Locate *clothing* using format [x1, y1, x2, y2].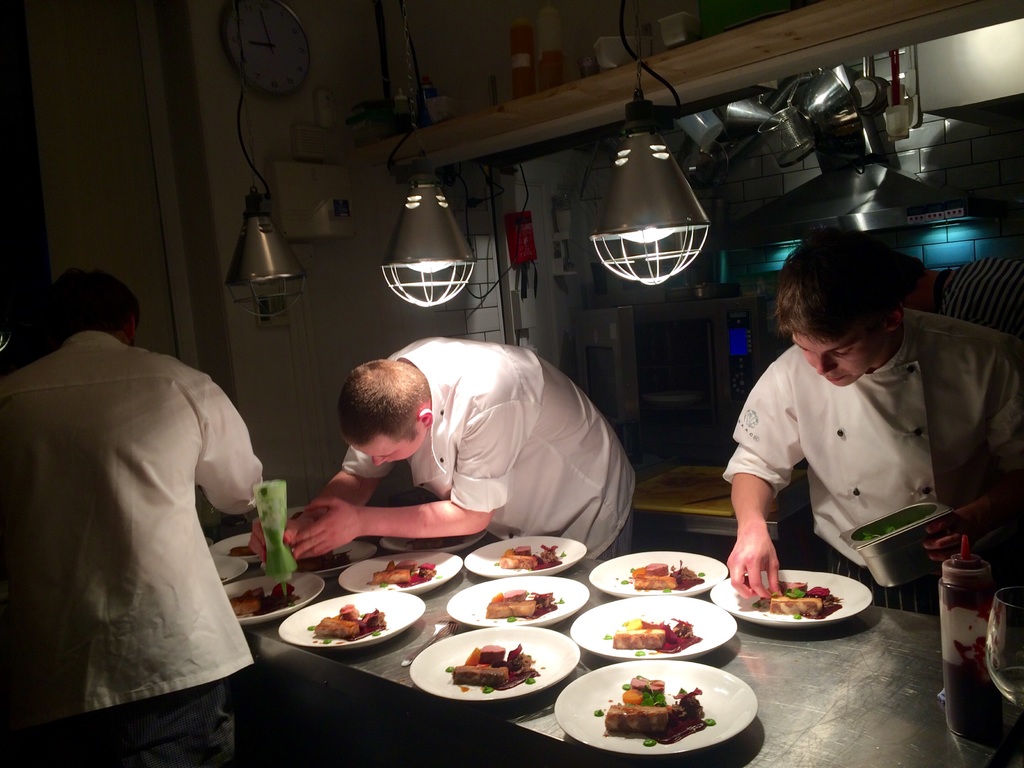
[717, 299, 1023, 596].
